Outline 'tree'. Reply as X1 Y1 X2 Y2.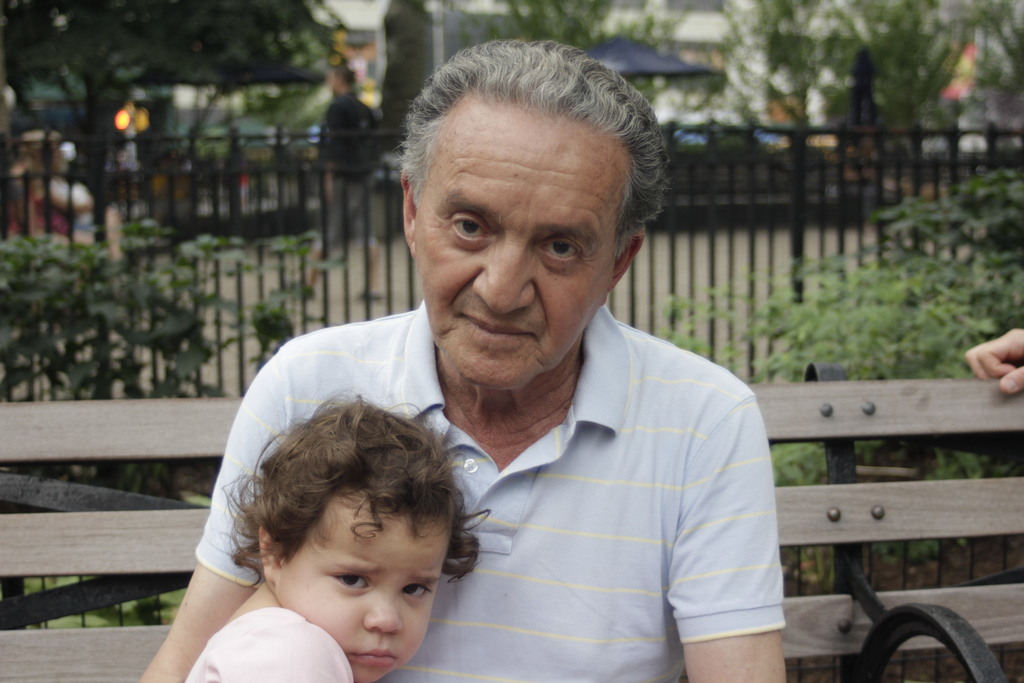
790 159 1023 386.
